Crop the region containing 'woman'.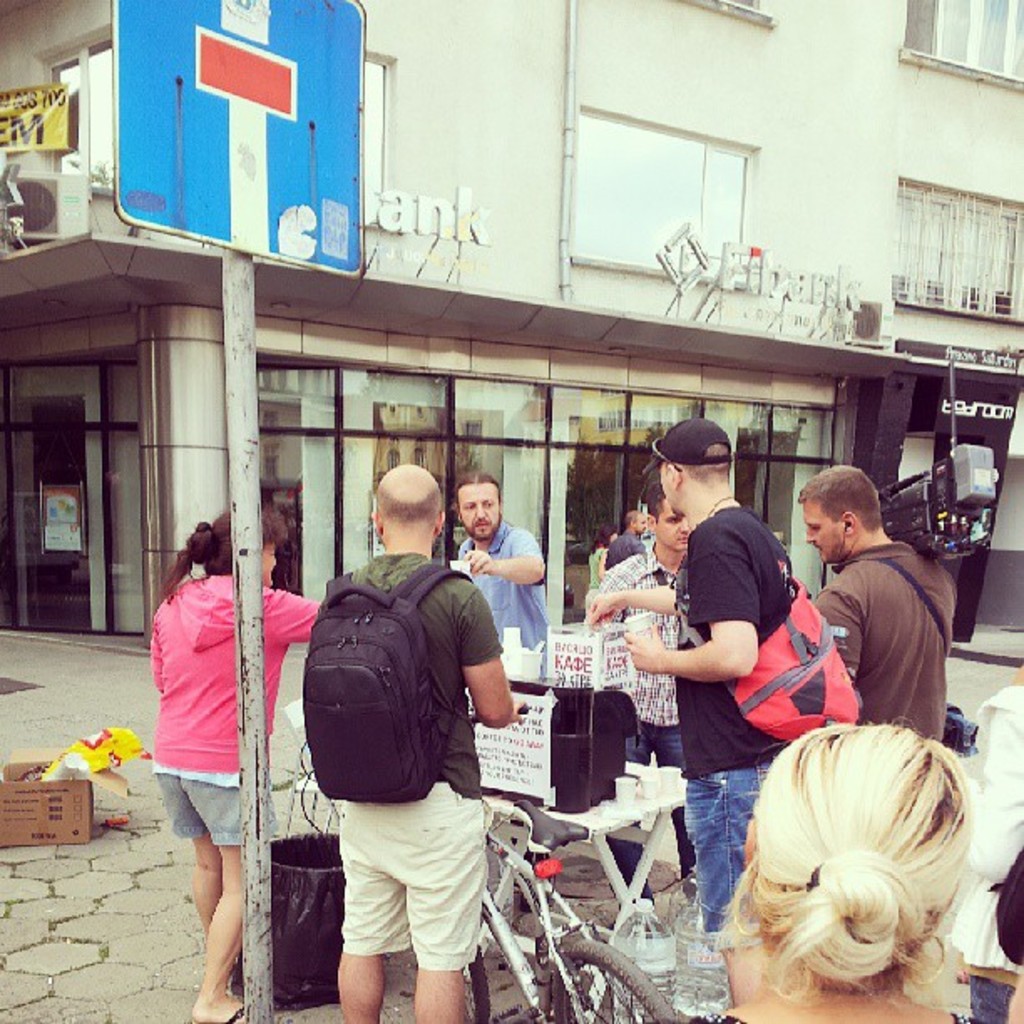
Crop region: {"left": 147, "top": 504, "right": 331, "bottom": 1022}.
